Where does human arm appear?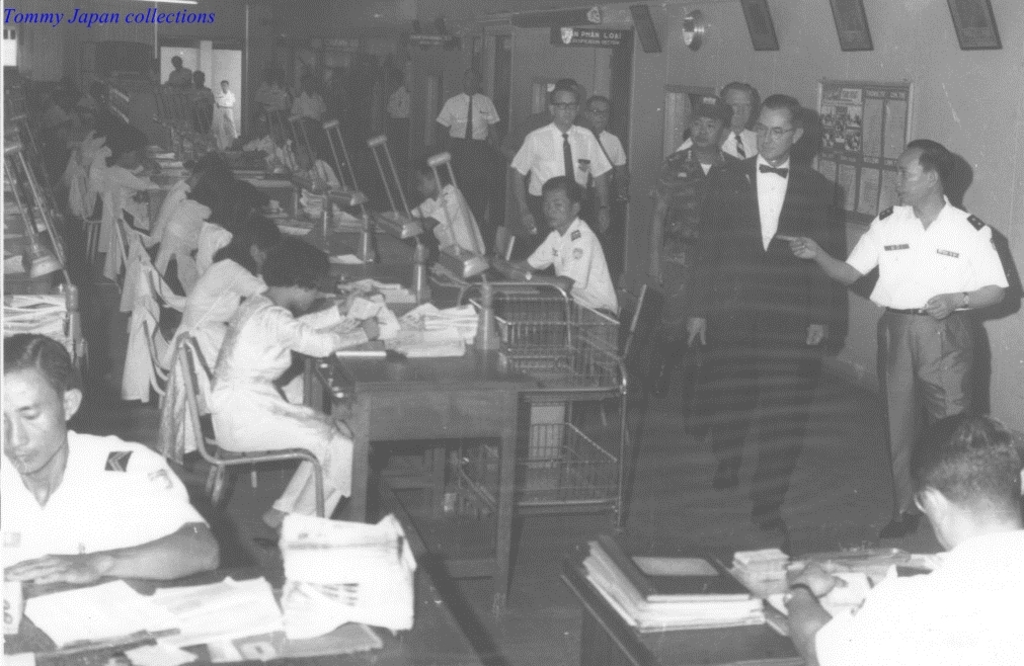
Appears at [x1=296, y1=284, x2=367, y2=327].
